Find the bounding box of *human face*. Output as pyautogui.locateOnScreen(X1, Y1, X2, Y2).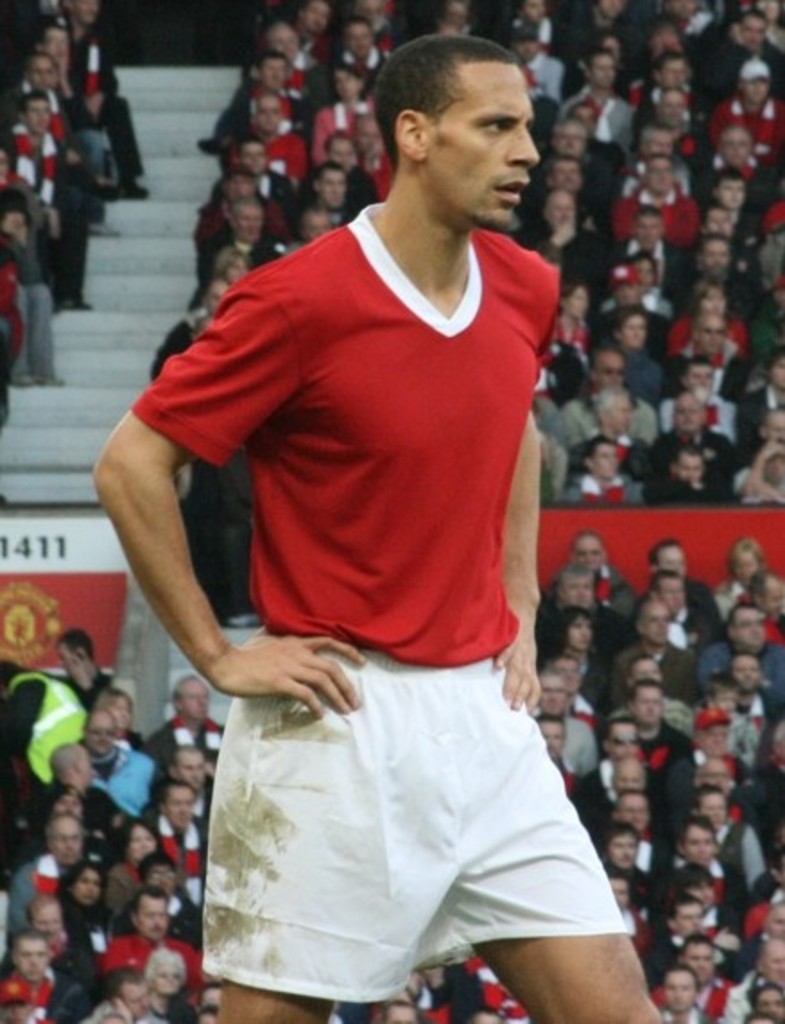
pyautogui.locateOnScreen(52, 793, 86, 818).
